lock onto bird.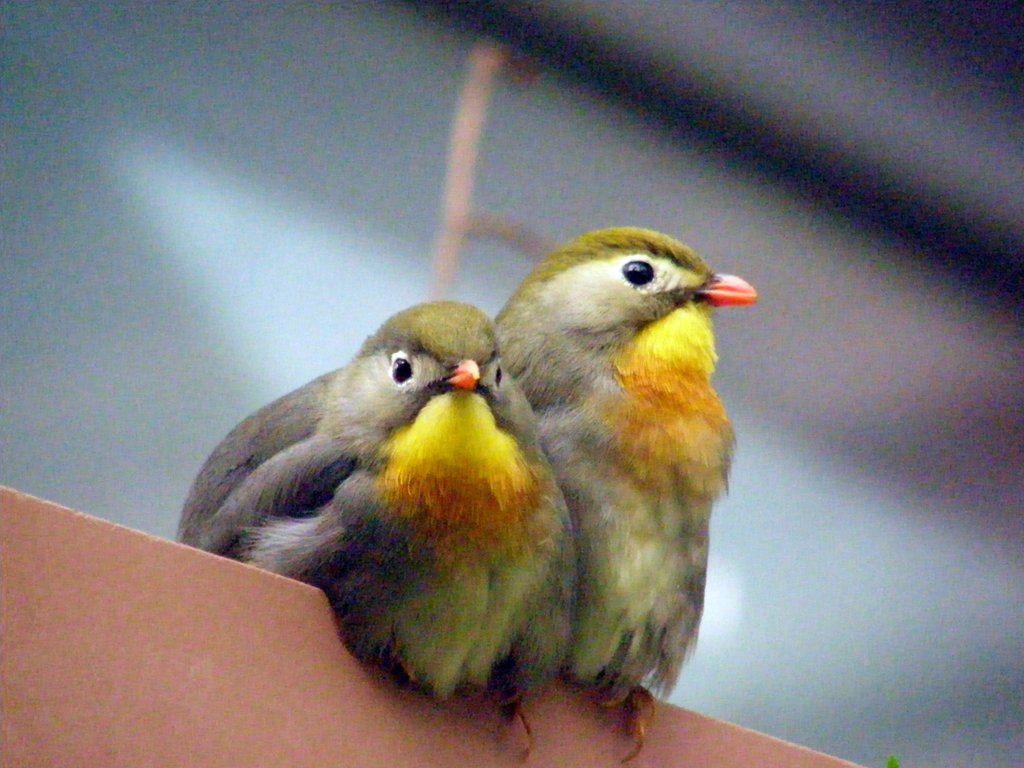
Locked: 477/225/781/760.
